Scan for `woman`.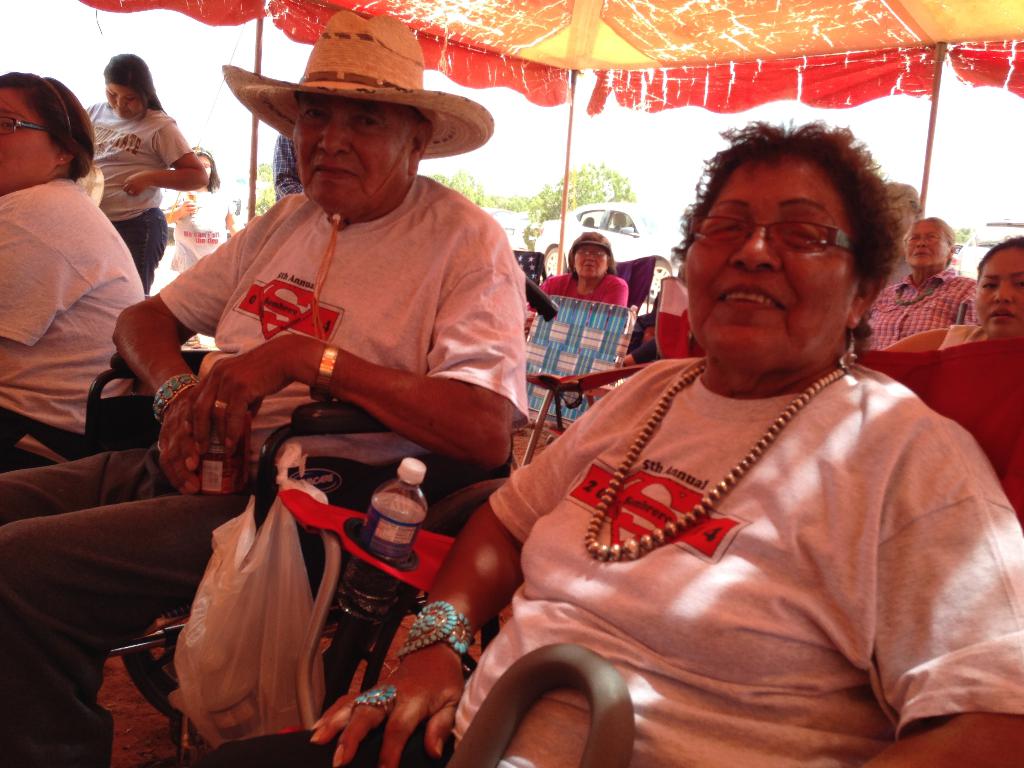
Scan result: detection(154, 141, 237, 274).
